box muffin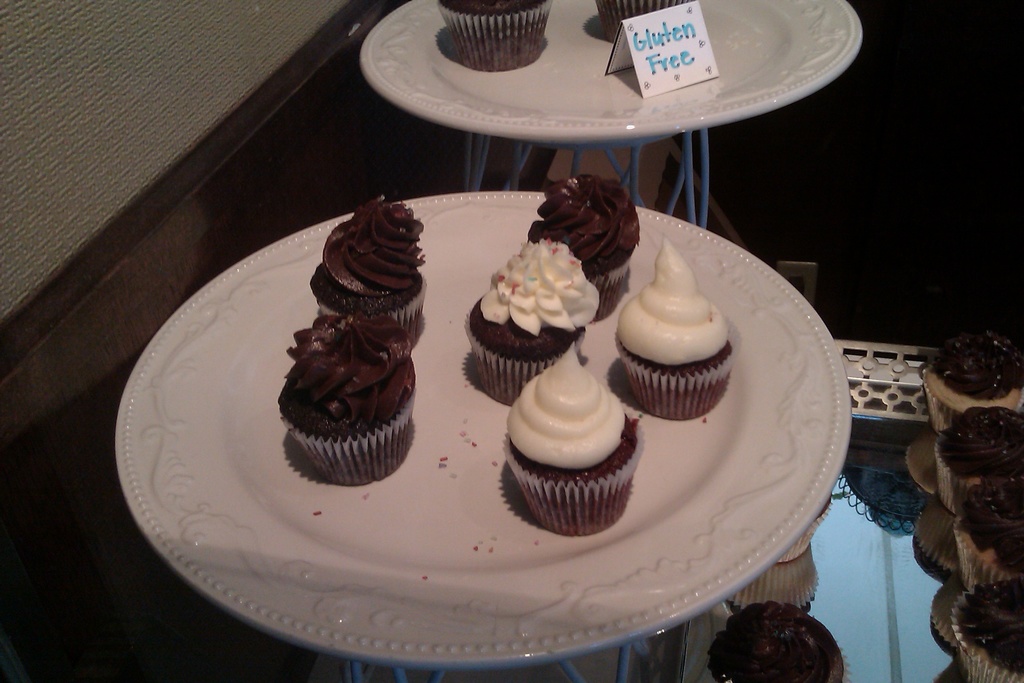
{"left": 501, "top": 354, "right": 645, "bottom": 536}
